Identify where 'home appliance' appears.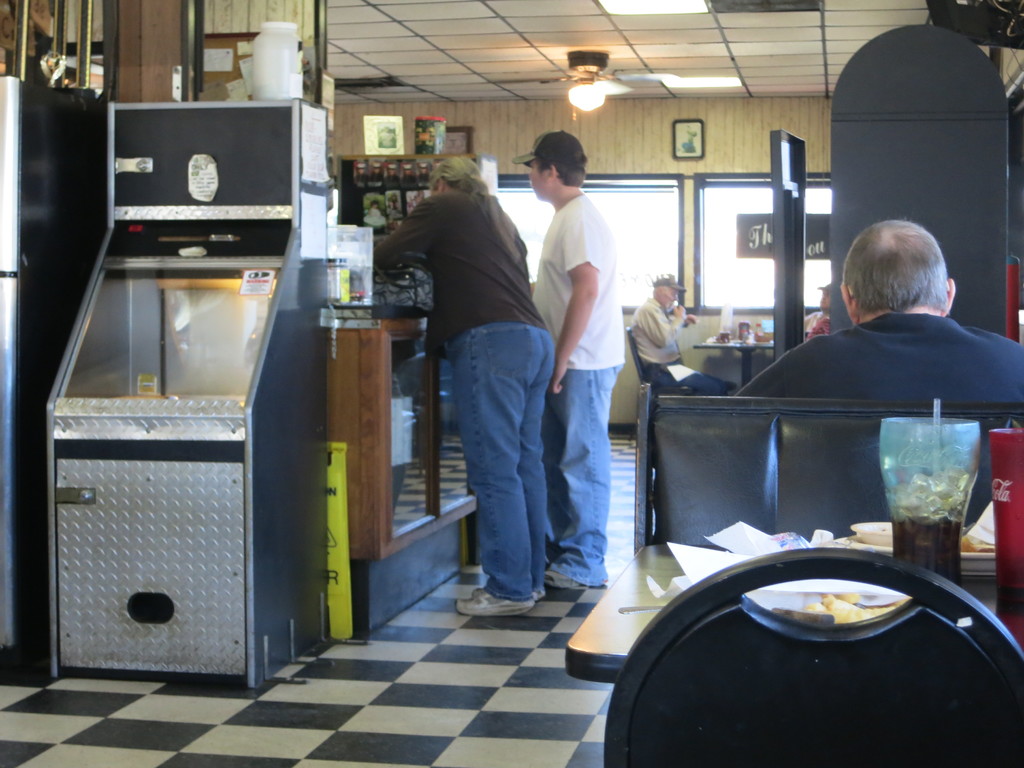
Appears at bbox(24, 136, 312, 588).
